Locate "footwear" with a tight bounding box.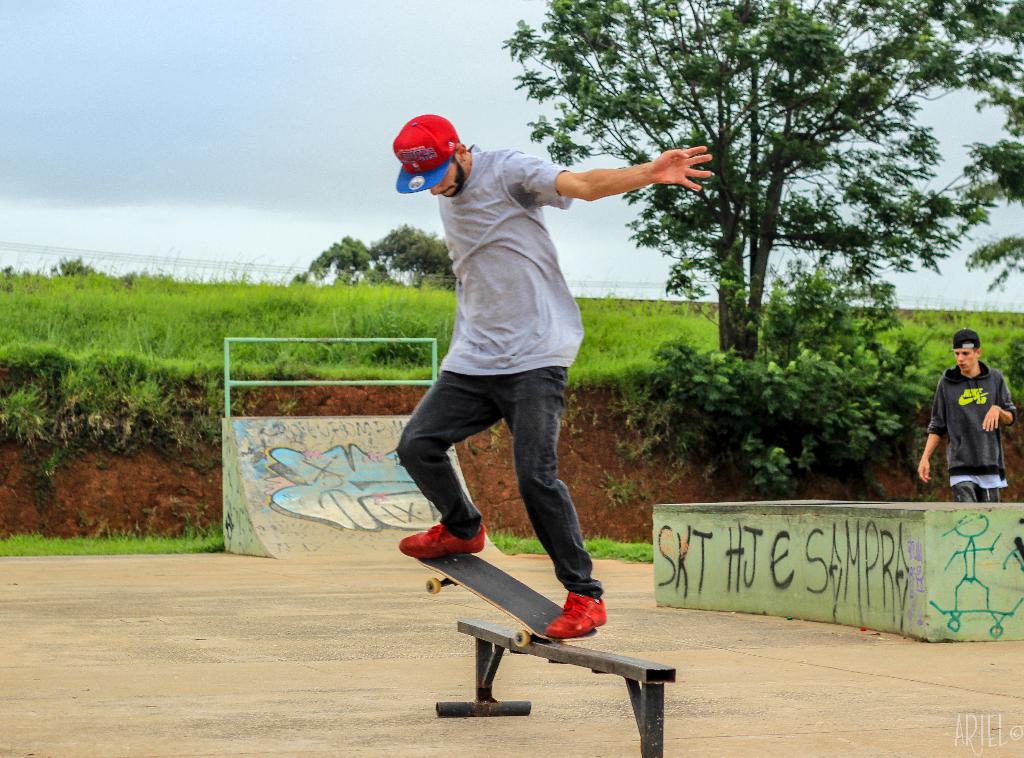
select_region(397, 519, 487, 560).
